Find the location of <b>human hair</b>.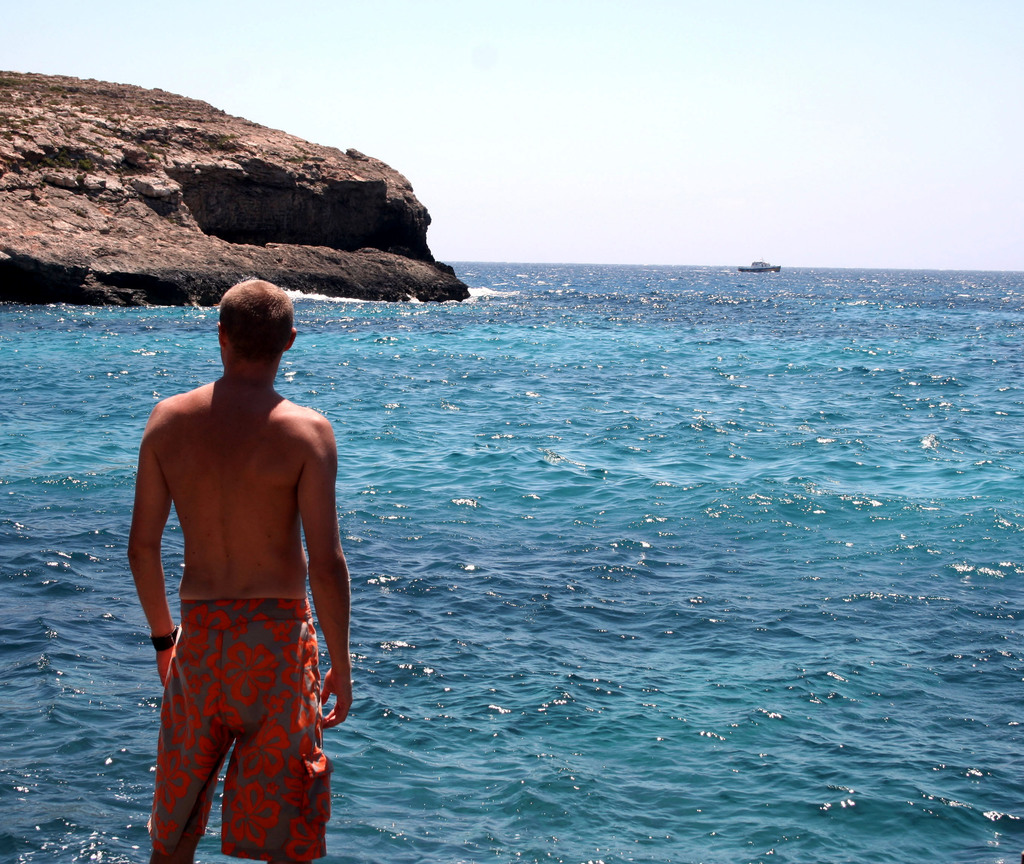
Location: (217,279,296,375).
